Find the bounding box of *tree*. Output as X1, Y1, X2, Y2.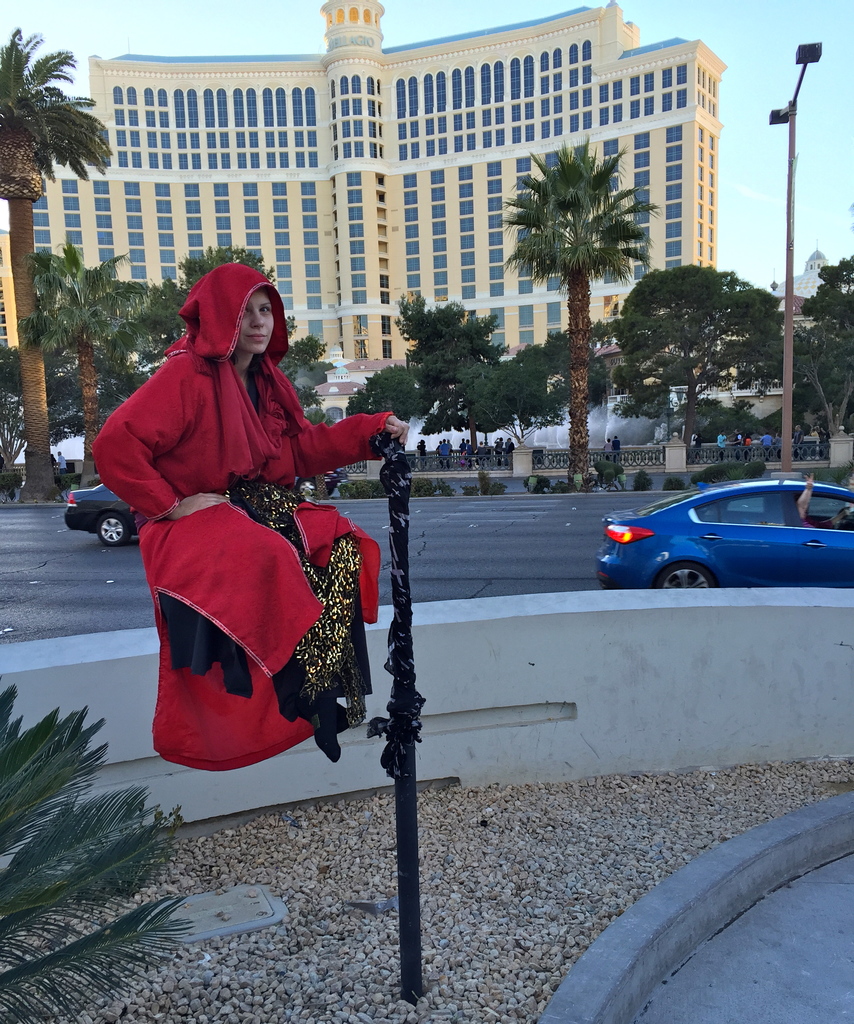
0, 28, 119, 502.
